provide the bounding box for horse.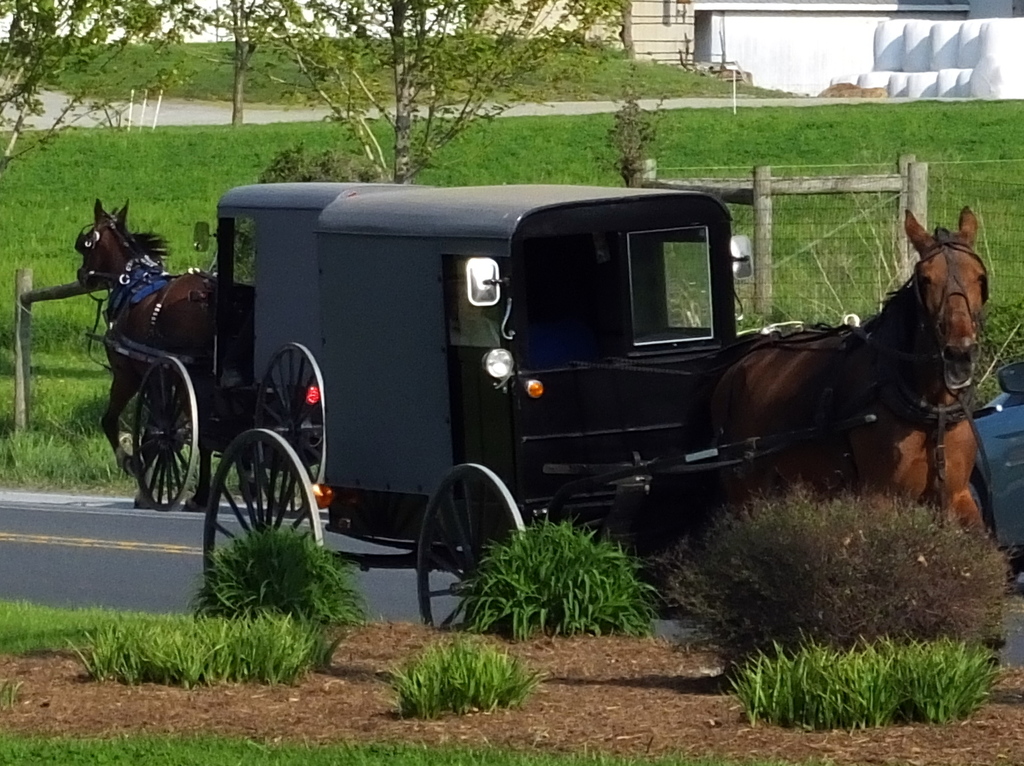
711 204 989 535.
